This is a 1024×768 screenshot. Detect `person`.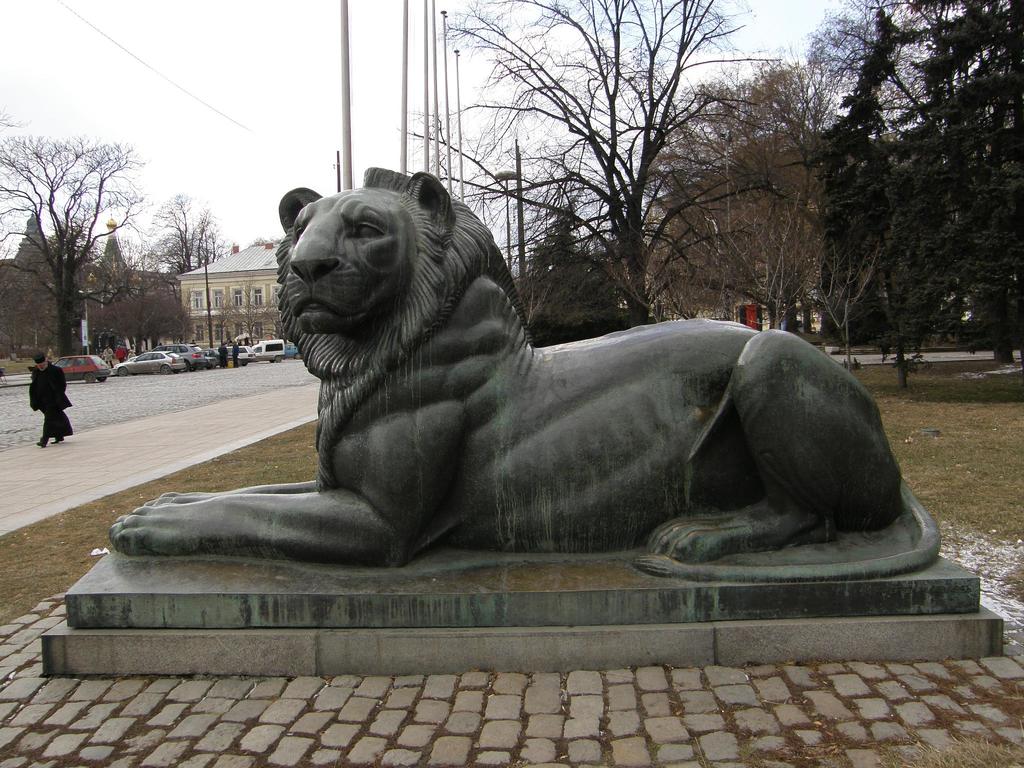
box=[232, 339, 239, 367].
